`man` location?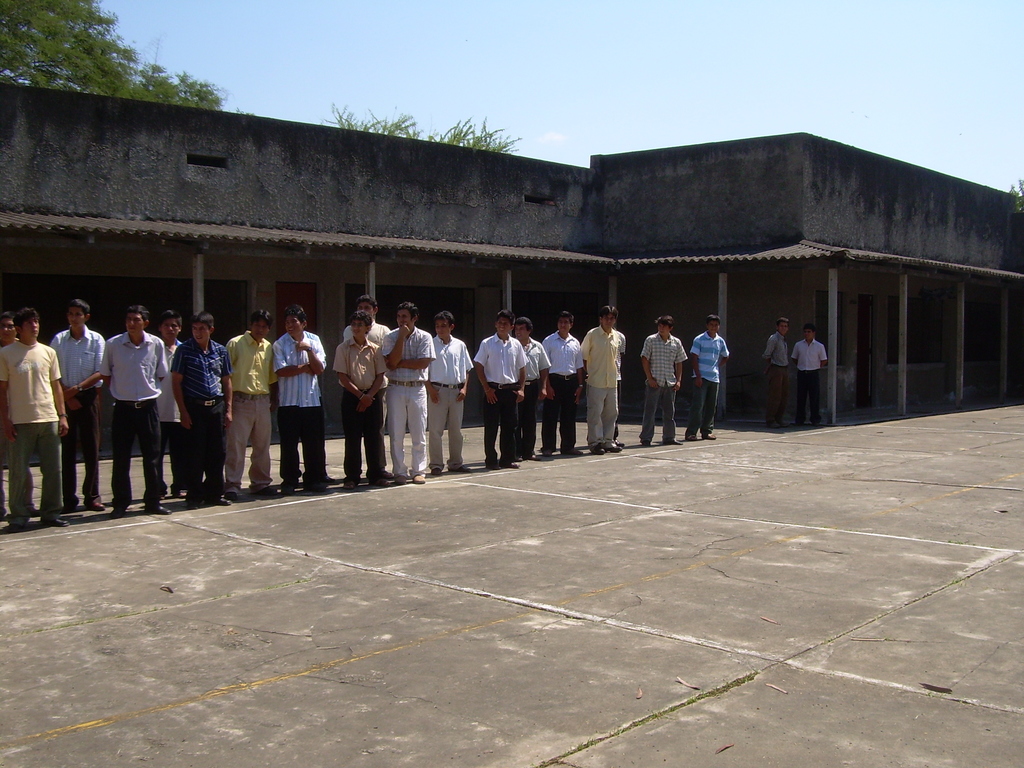
select_region(691, 317, 737, 439)
